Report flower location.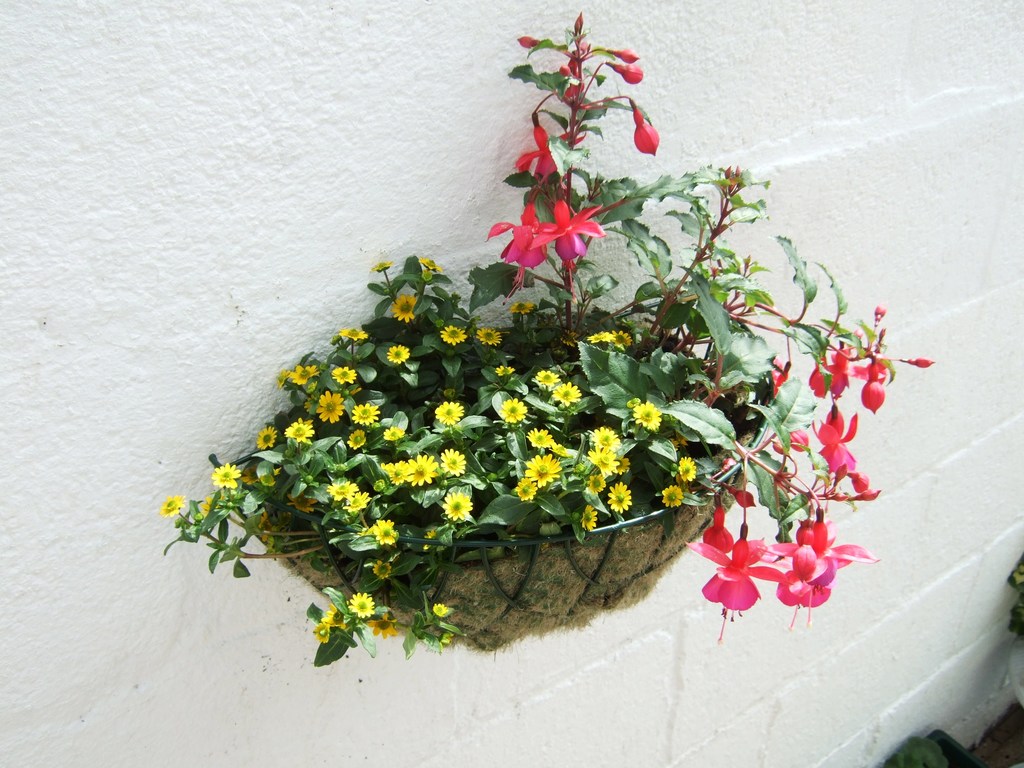
Report: x1=317 y1=387 x2=344 y2=423.
